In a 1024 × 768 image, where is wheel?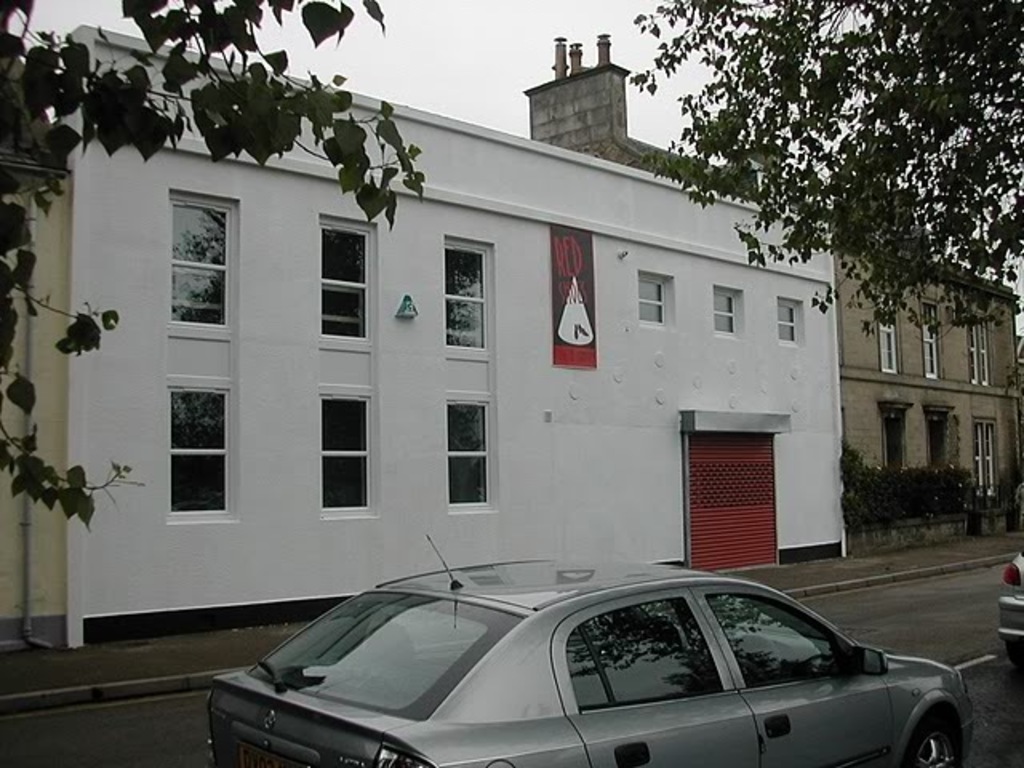
{"left": 909, "top": 706, "right": 962, "bottom": 766}.
